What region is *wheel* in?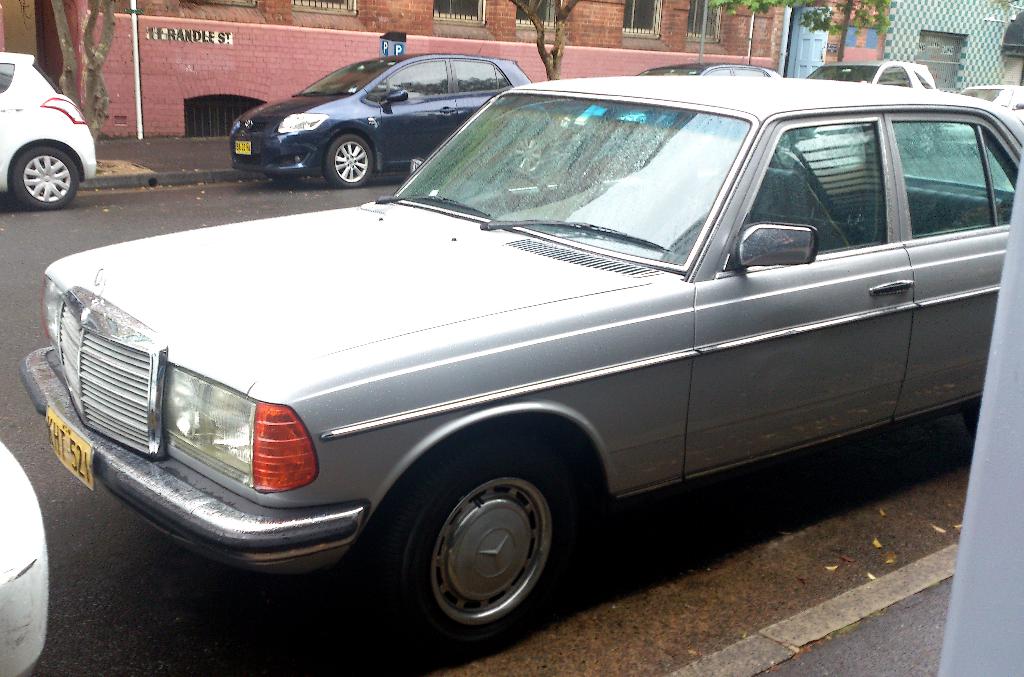
(left=323, top=127, right=374, bottom=187).
